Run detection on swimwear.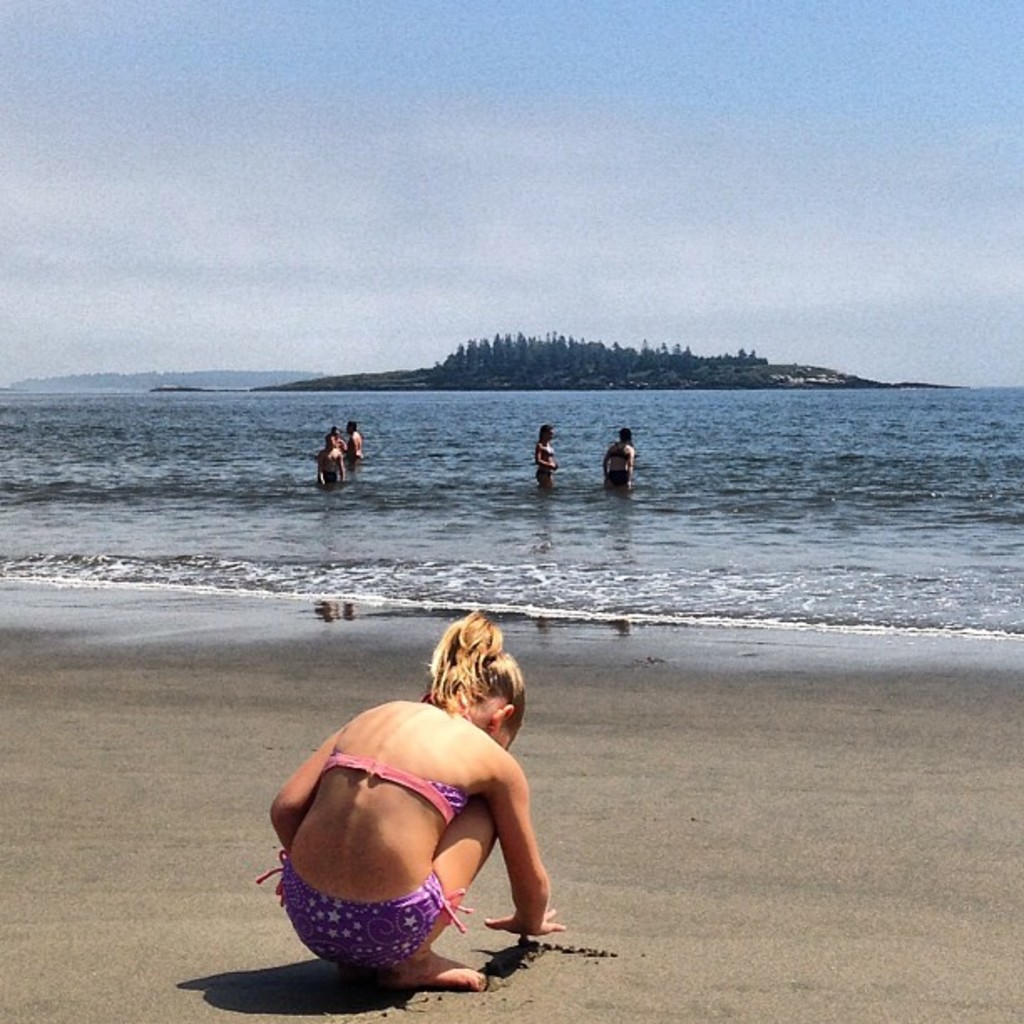
Result: (left=251, top=852, right=479, bottom=969).
